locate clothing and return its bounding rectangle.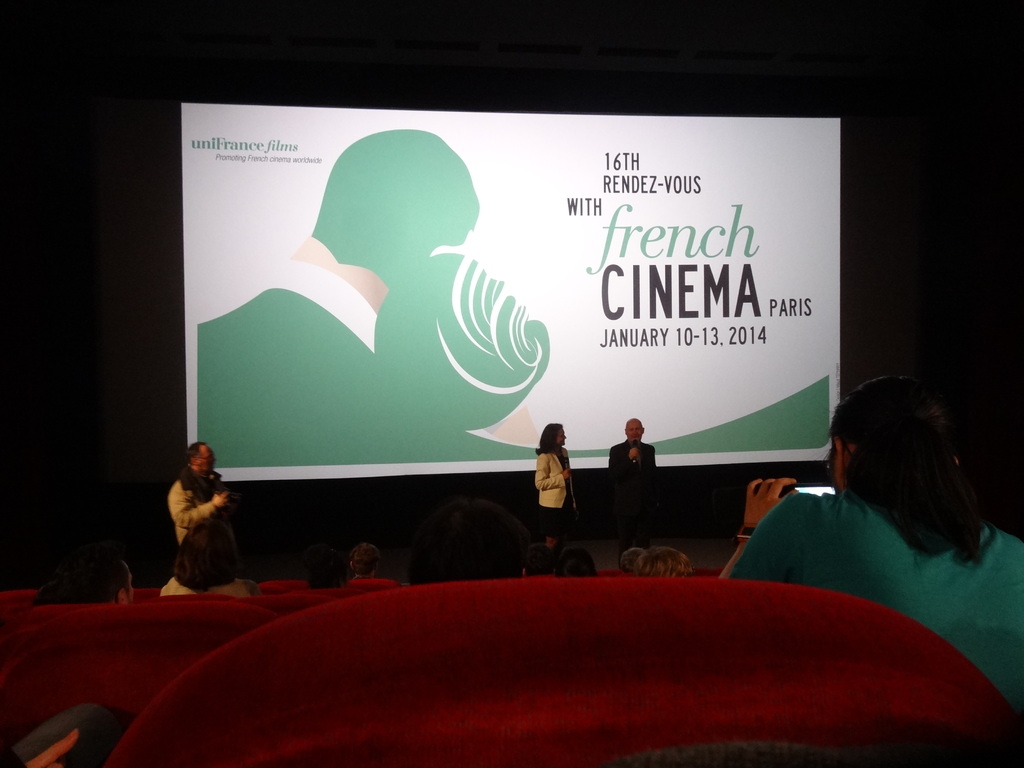
x1=528, y1=445, x2=574, y2=515.
